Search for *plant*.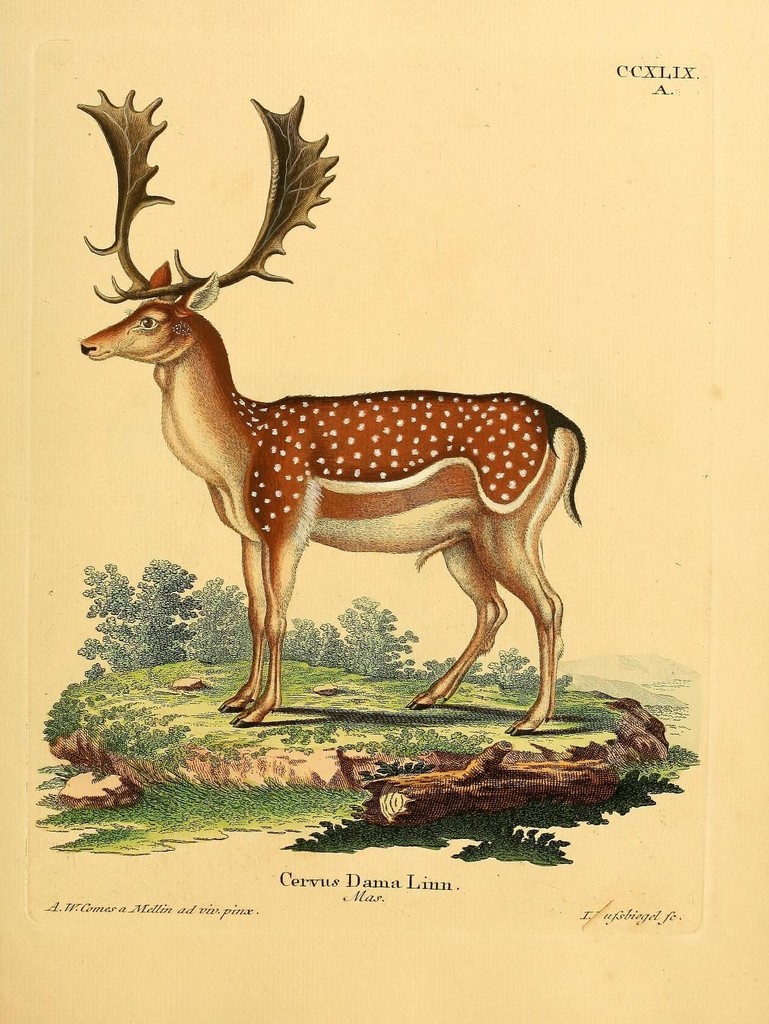
Found at (x1=665, y1=734, x2=699, y2=770).
